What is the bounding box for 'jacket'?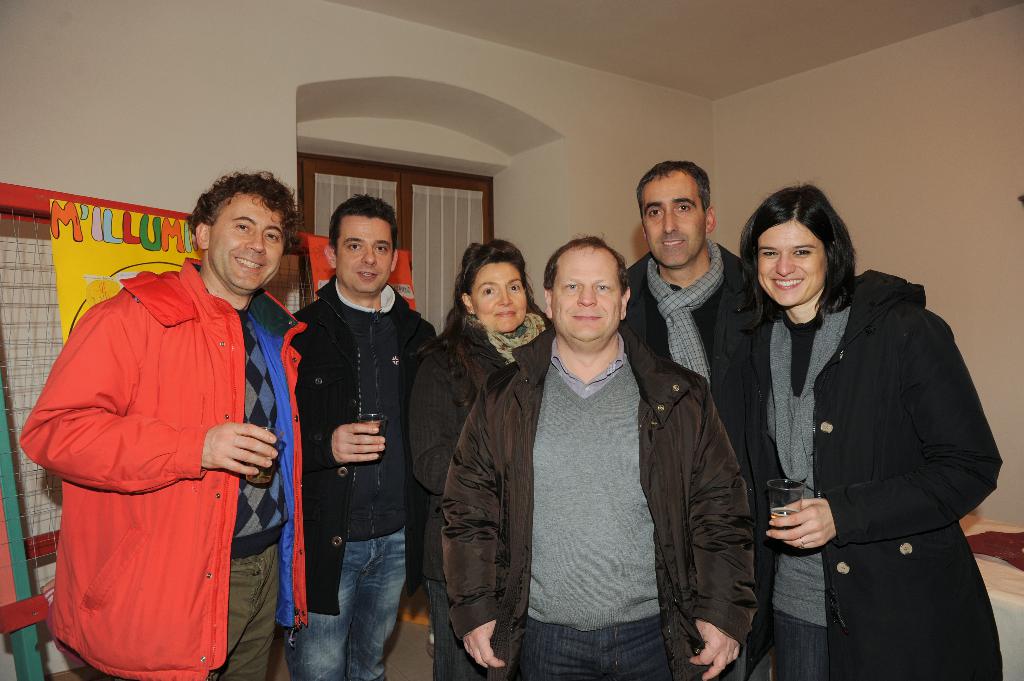
rect(282, 272, 439, 620).
